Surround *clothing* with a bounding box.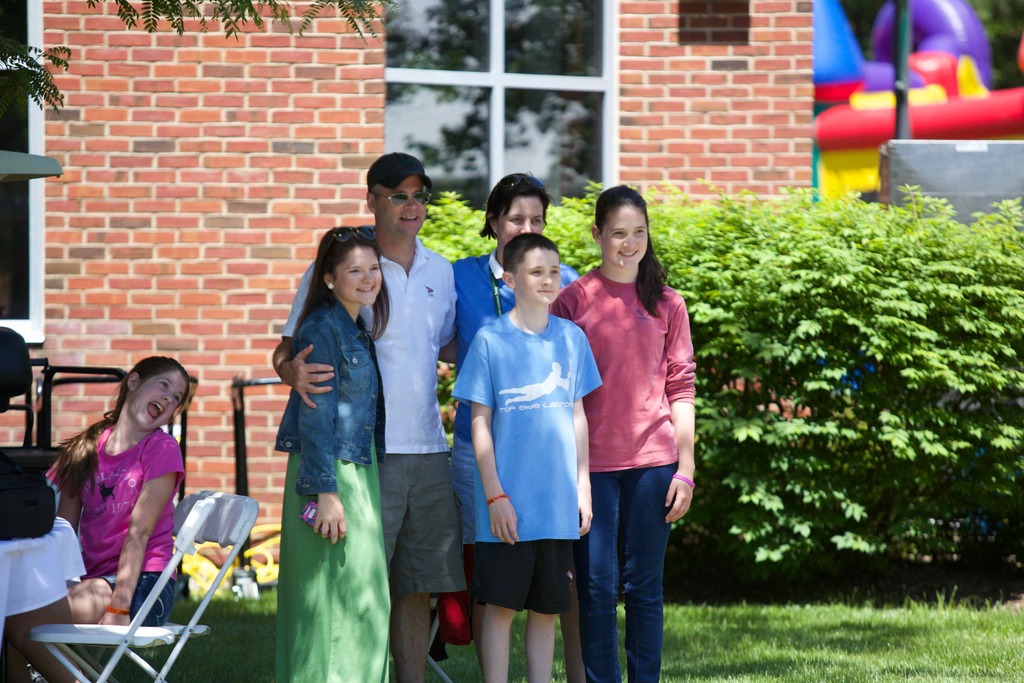
Rect(552, 267, 701, 682).
